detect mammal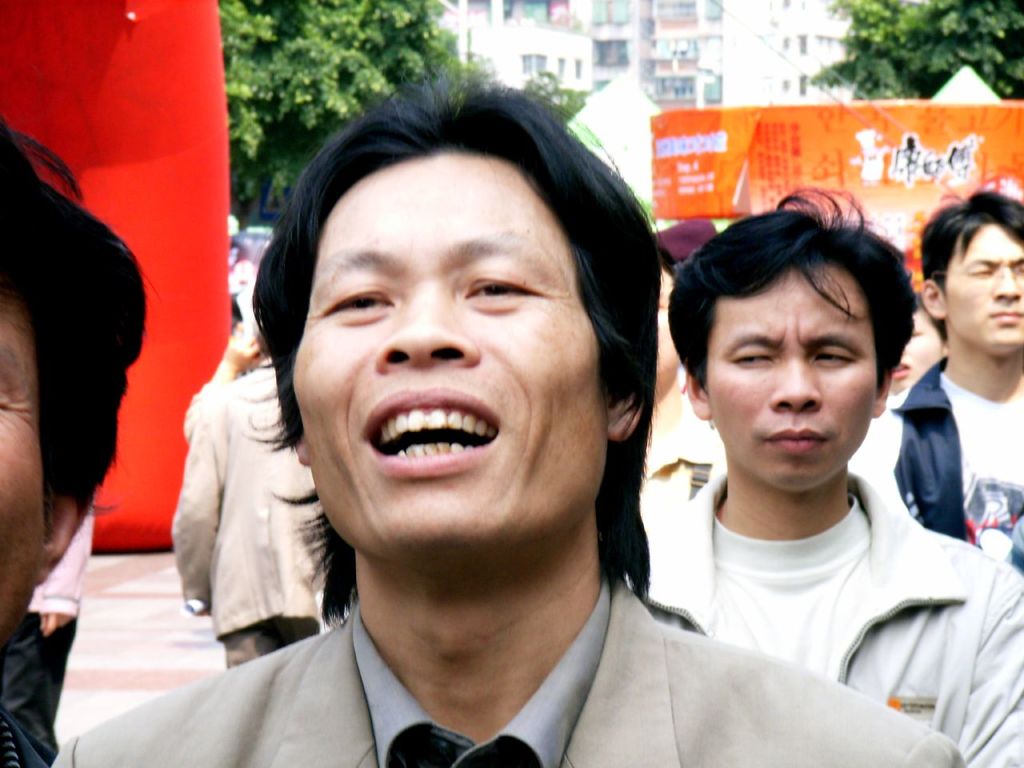
<bbox>618, 201, 1010, 758</bbox>
